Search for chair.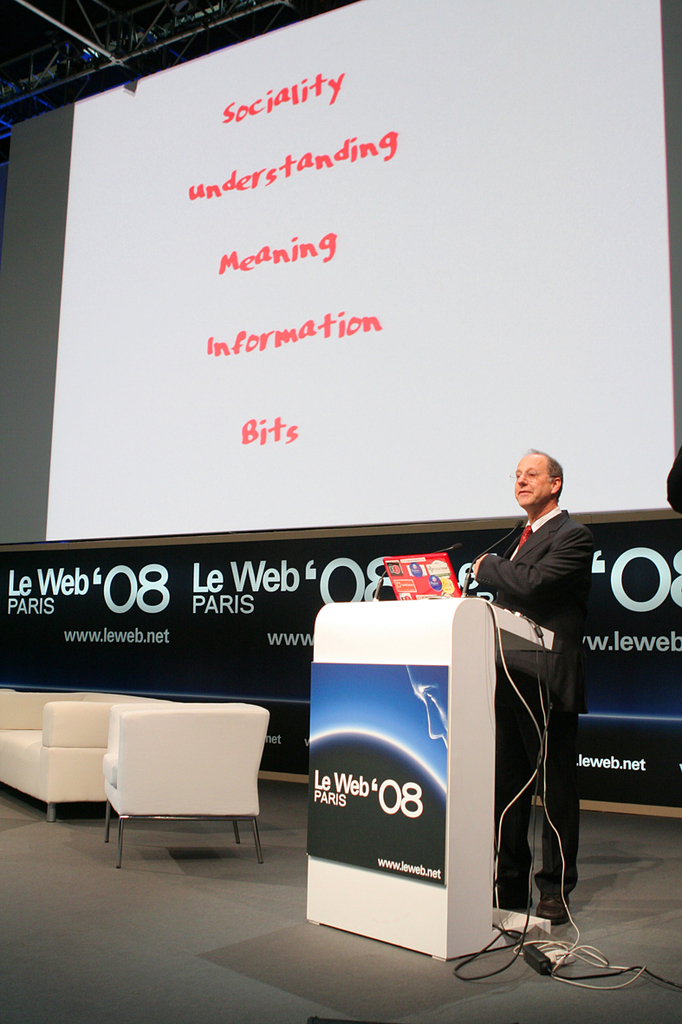
Found at detection(152, 713, 288, 886).
